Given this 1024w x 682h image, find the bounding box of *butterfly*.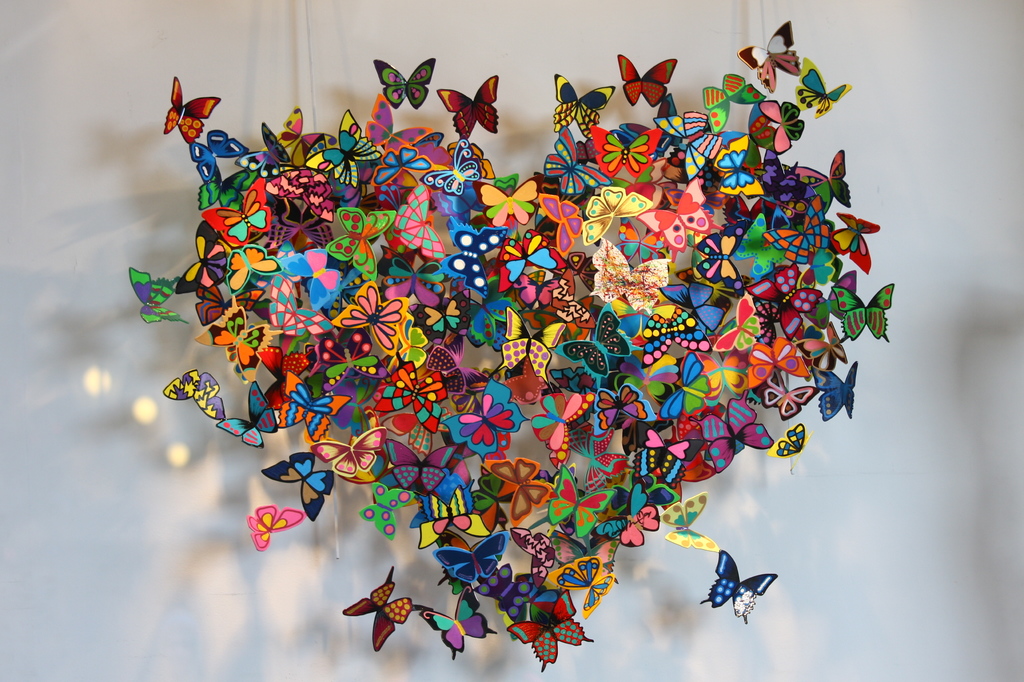
(x1=190, y1=125, x2=244, y2=186).
